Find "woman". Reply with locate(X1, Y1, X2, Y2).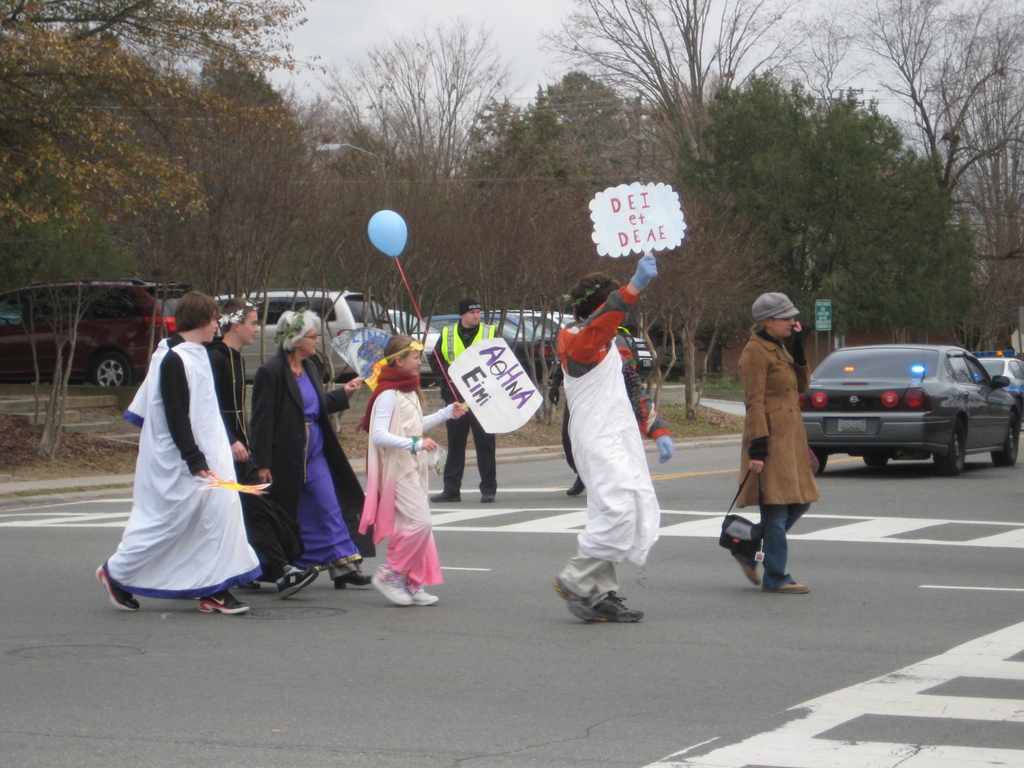
locate(202, 292, 321, 596).
